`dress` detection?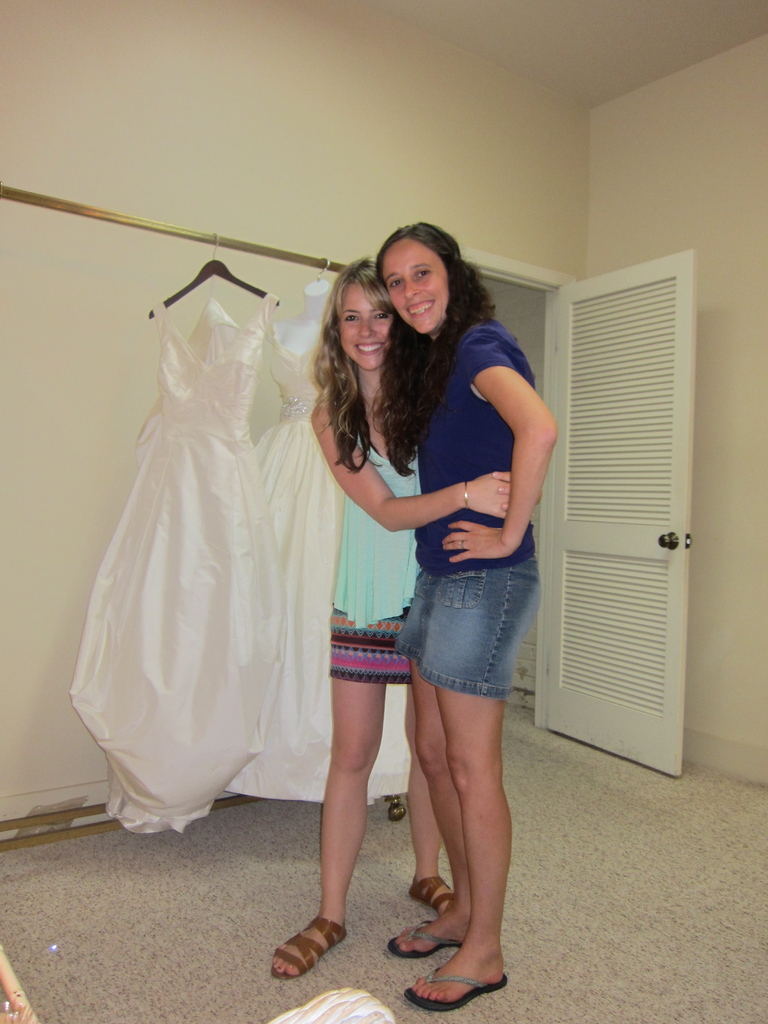
l=226, t=316, r=413, b=805
